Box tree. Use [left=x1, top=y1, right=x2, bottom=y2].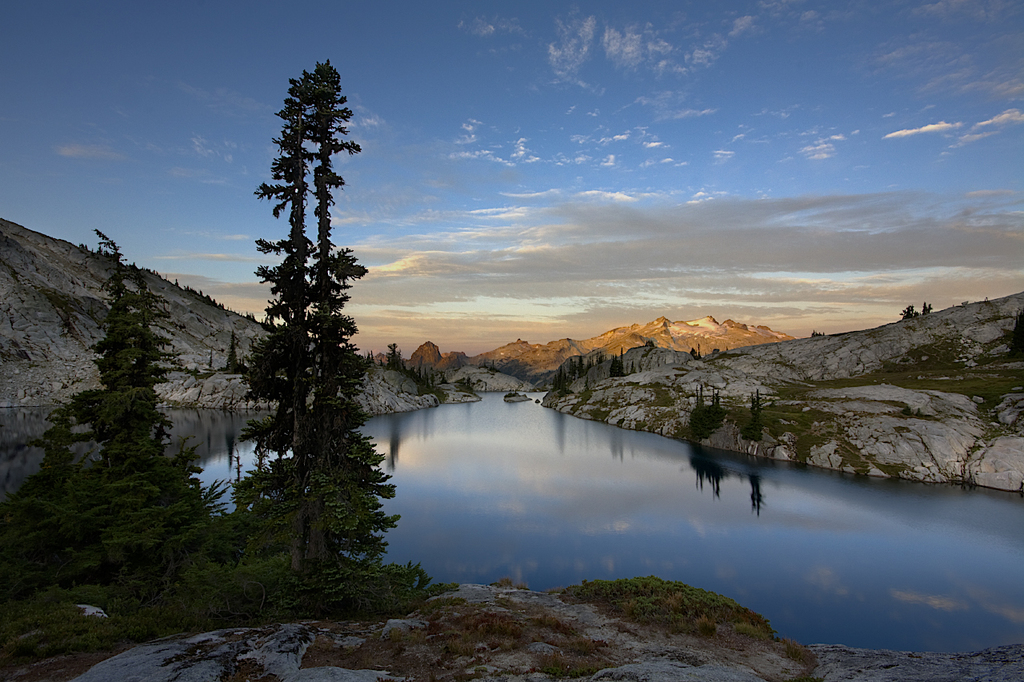
[left=196, top=40, right=394, bottom=594].
